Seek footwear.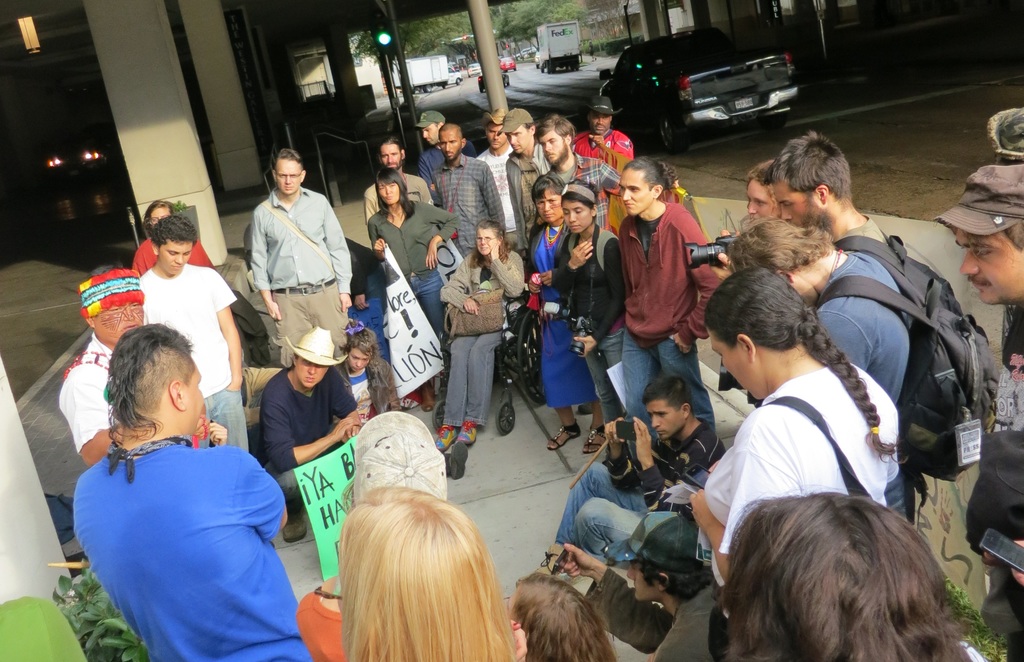
bbox=[547, 418, 583, 448].
